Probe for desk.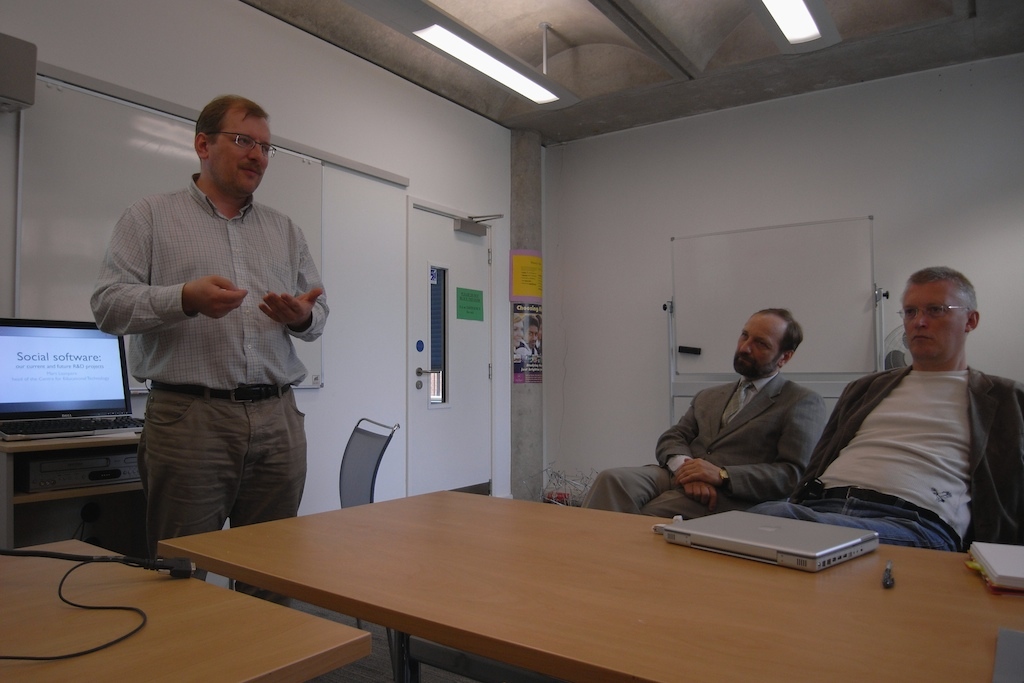
Probe result: [left=0, top=407, right=172, bottom=560].
